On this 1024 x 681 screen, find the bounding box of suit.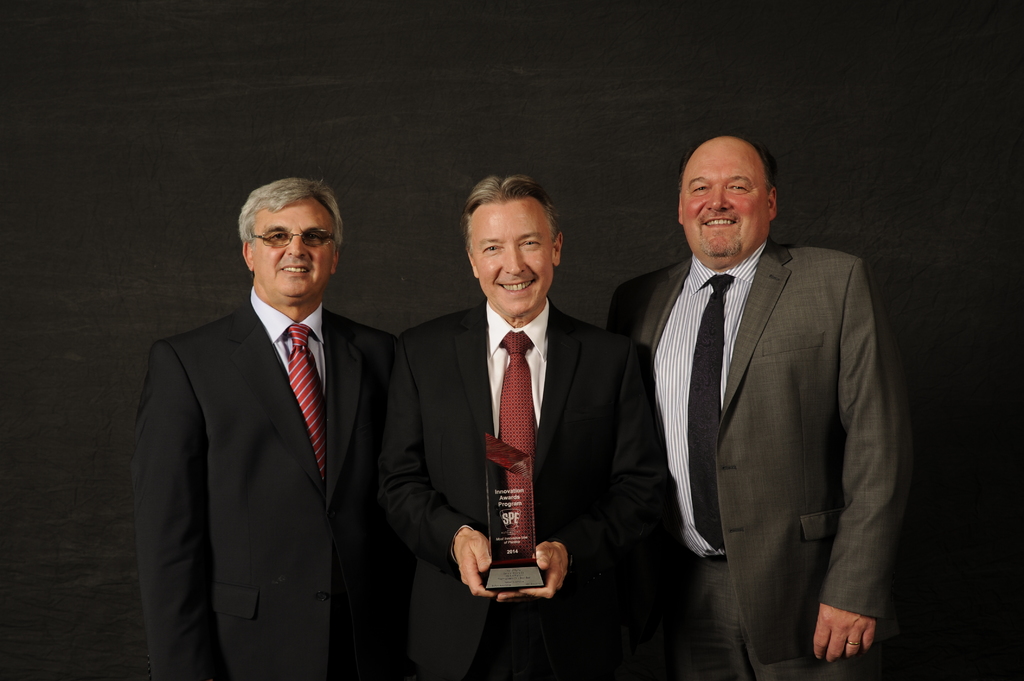
Bounding box: x1=378, y1=303, x2=643, y2=680.
